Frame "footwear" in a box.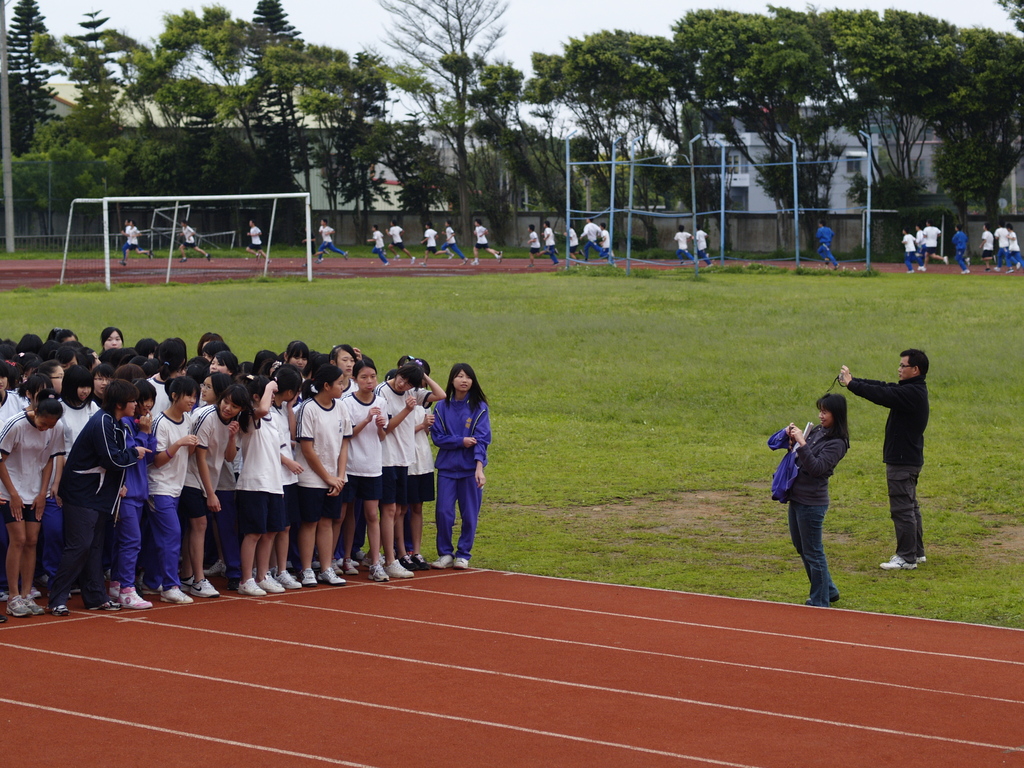
bbox=(107, 580, 123, 602).
